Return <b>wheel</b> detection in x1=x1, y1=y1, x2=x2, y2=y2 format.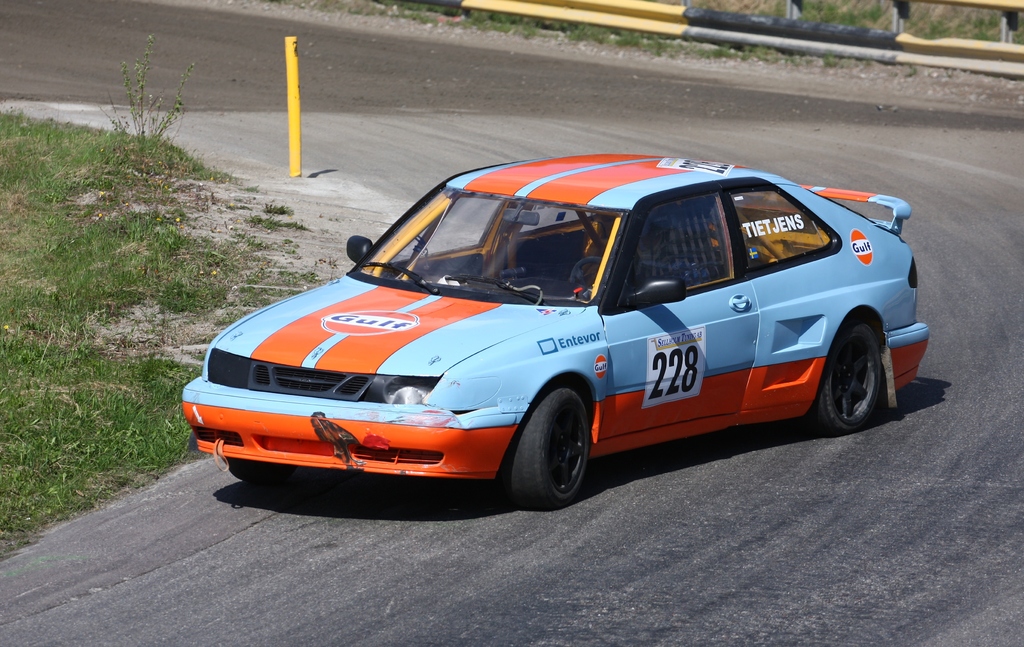
x1=815, y1=322, x2=880, y2=434.
